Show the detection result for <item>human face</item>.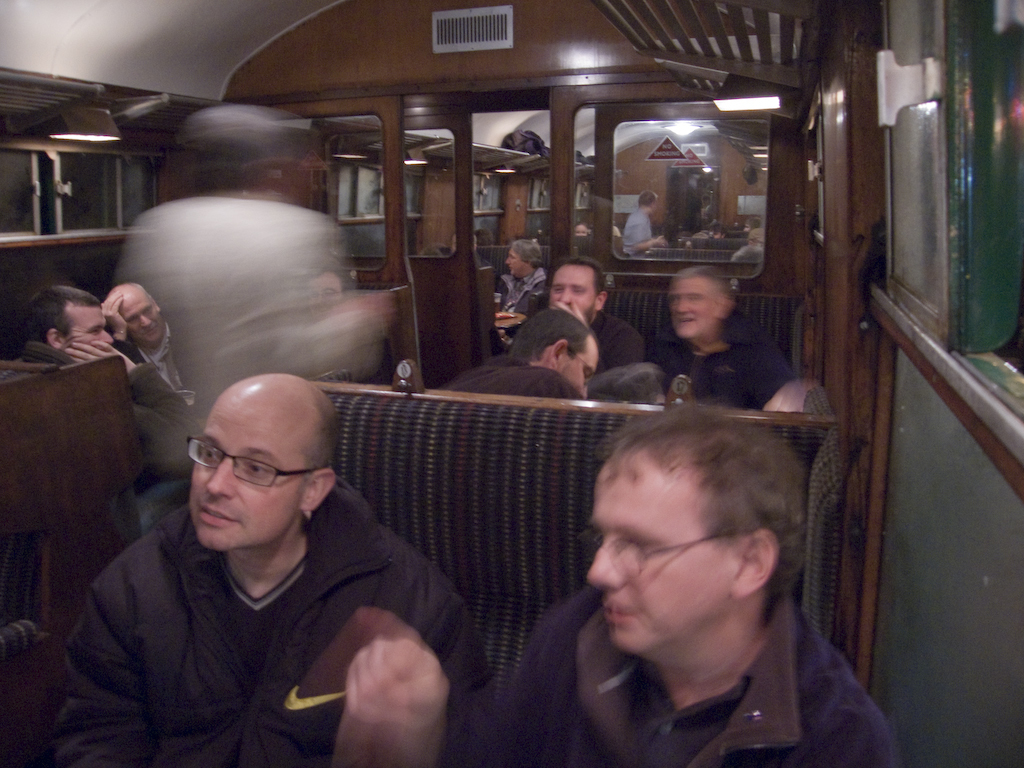
rect(551, 339, 597, 394).
